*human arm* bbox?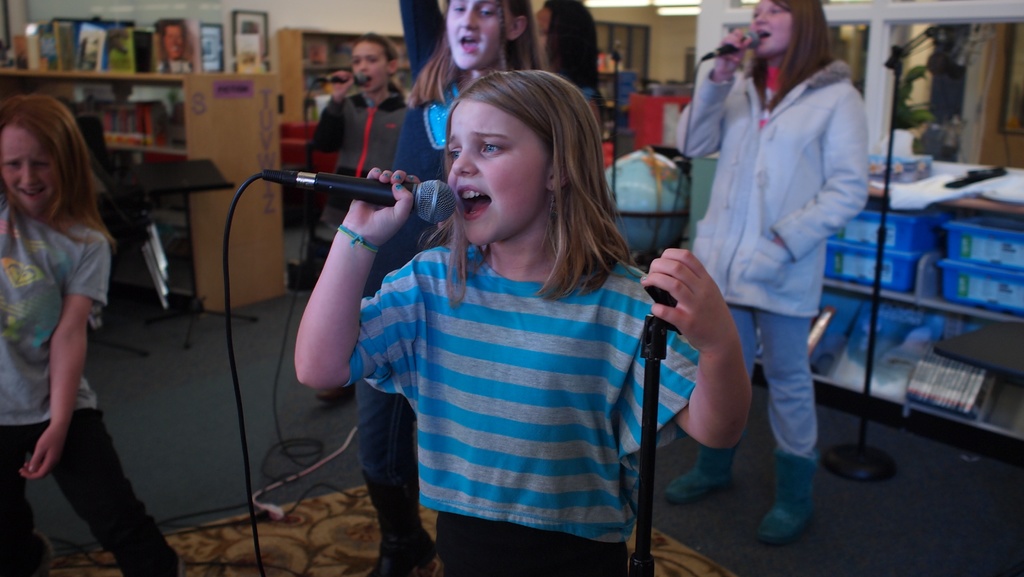
detection(285, 167, 420, 386)
